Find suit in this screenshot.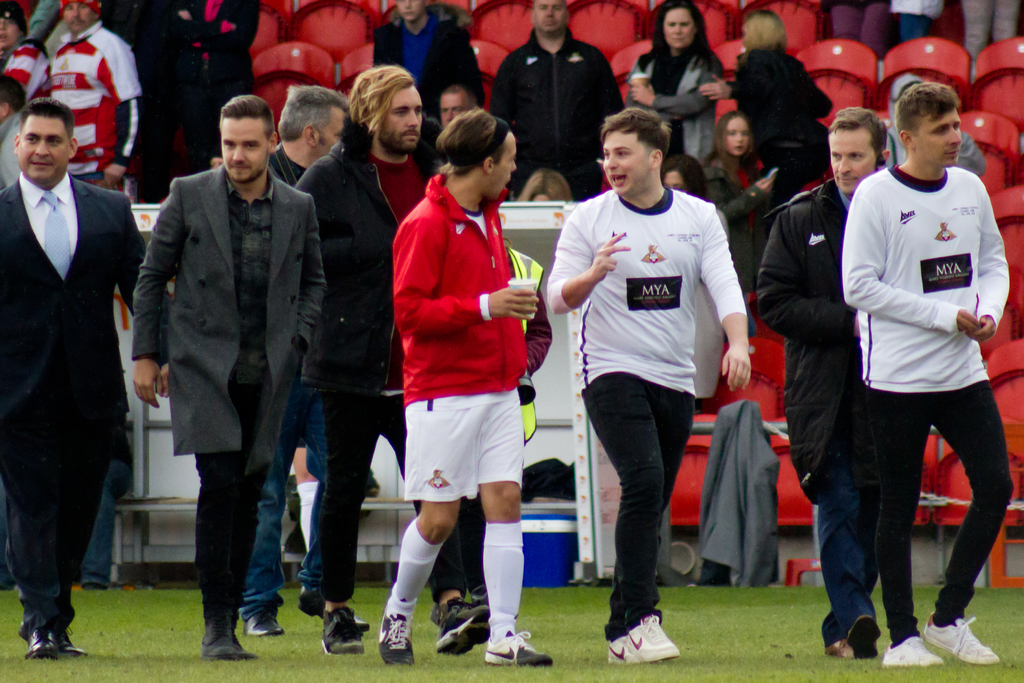
The bounding box for suit is pyautogui.locateOnScreen(6, 106, 140, 650).
